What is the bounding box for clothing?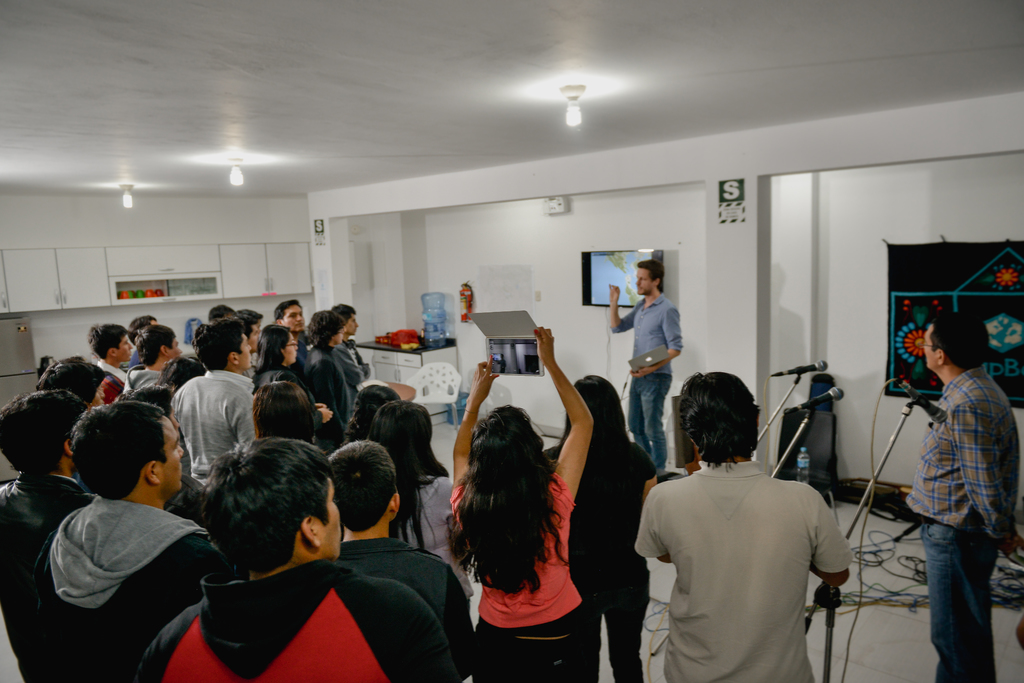
Rect(15, 483, 218, 664).
